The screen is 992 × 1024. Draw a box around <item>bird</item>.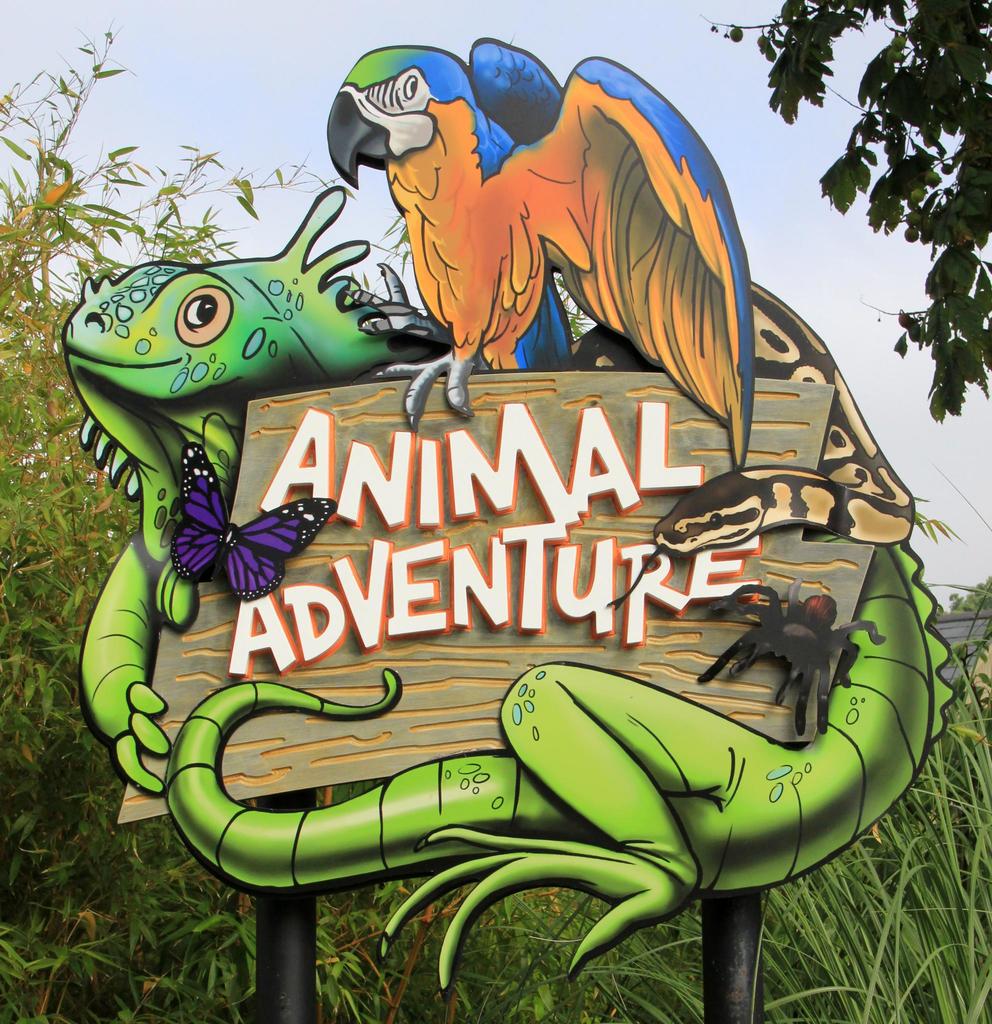
<box>321,35,758,465</box>.
